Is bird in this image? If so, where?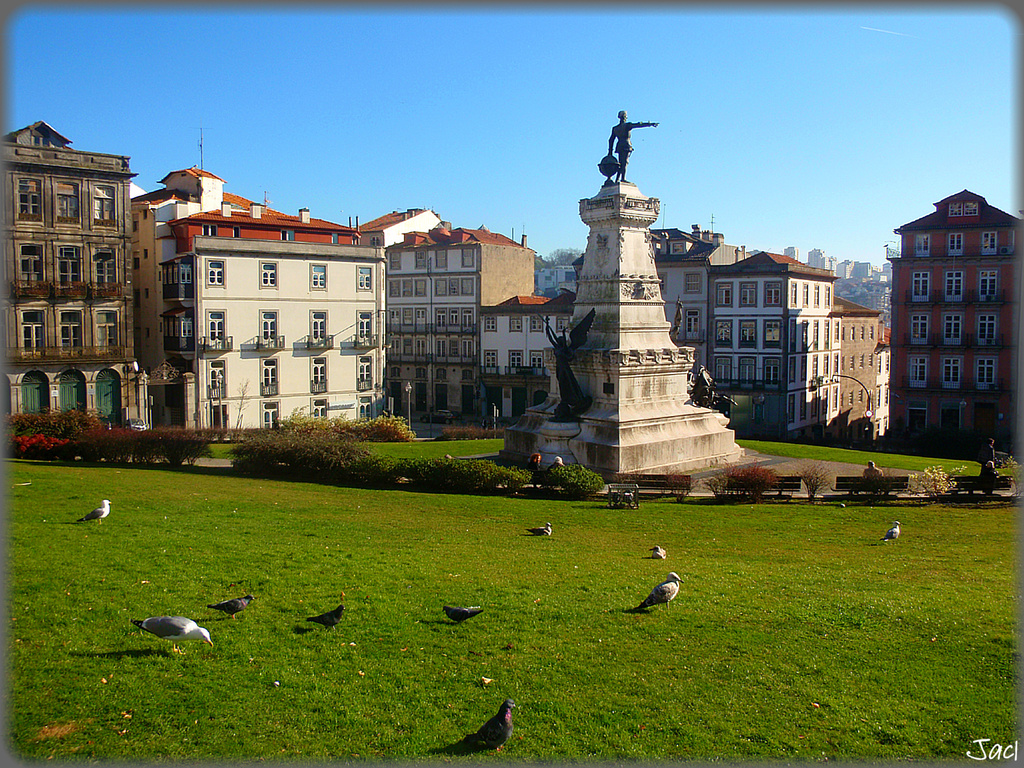
Yes, at bbox=[524, 520, 554, 537].
